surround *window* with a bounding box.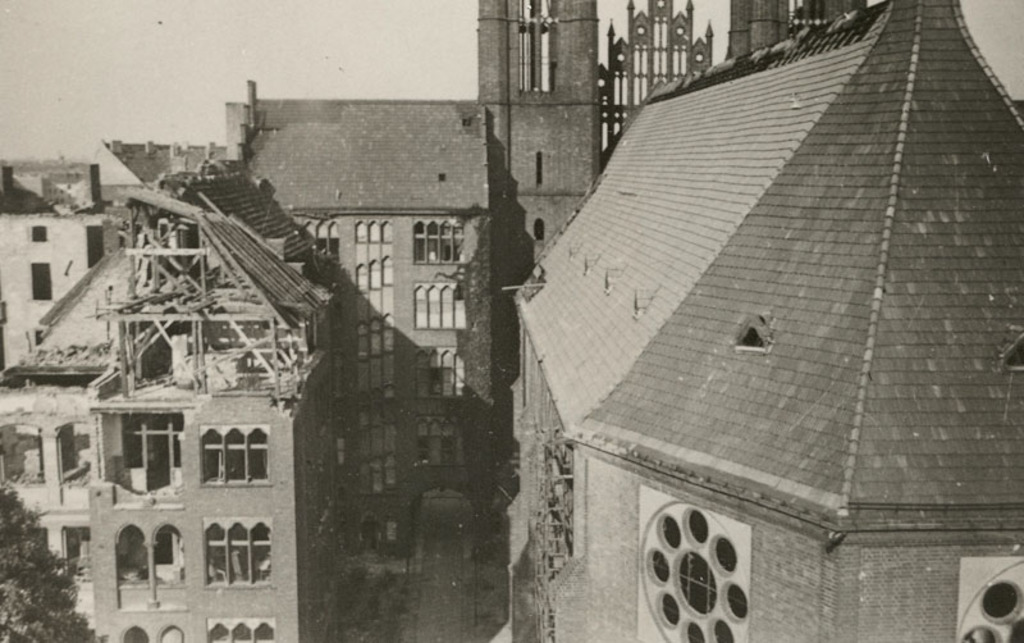
l=410, t=214, r=462, b=266.
